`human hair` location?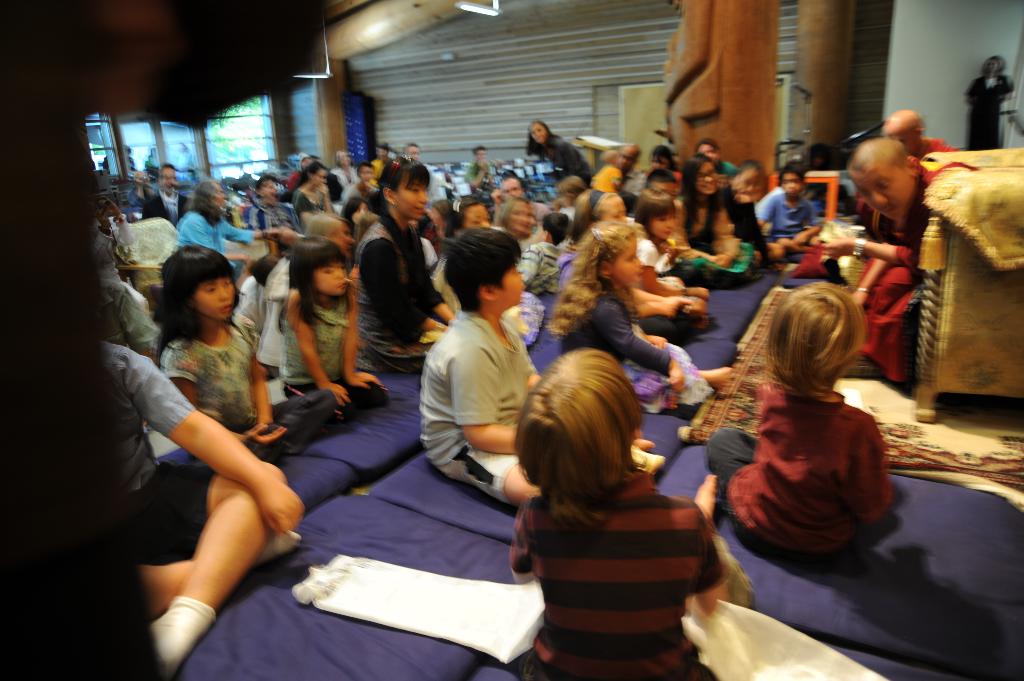
box(543, 211, 568, 243)
